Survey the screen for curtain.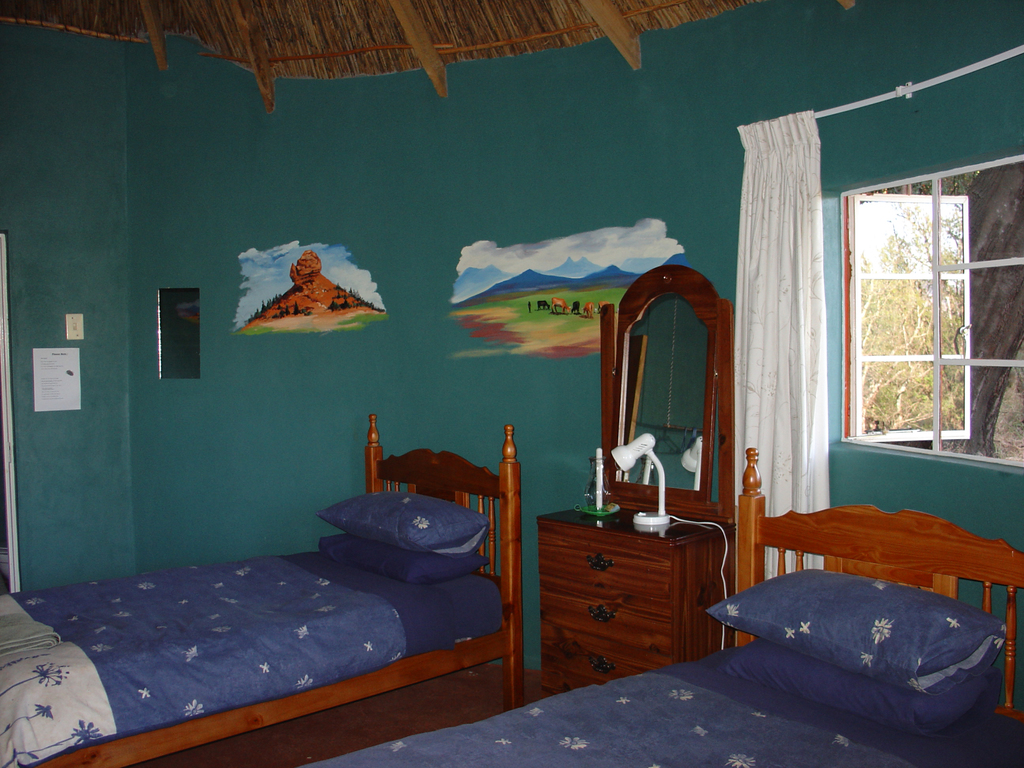
Survey found: crop(733, 109, 826, 575).
